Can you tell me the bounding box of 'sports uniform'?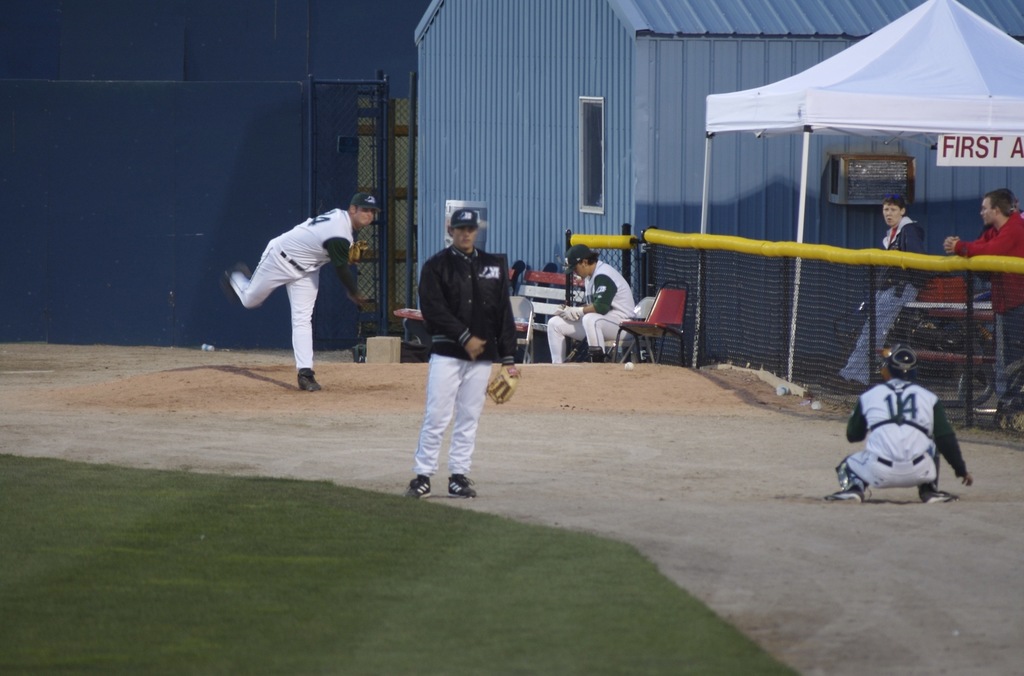
<box>824,351,972,497</box>.
